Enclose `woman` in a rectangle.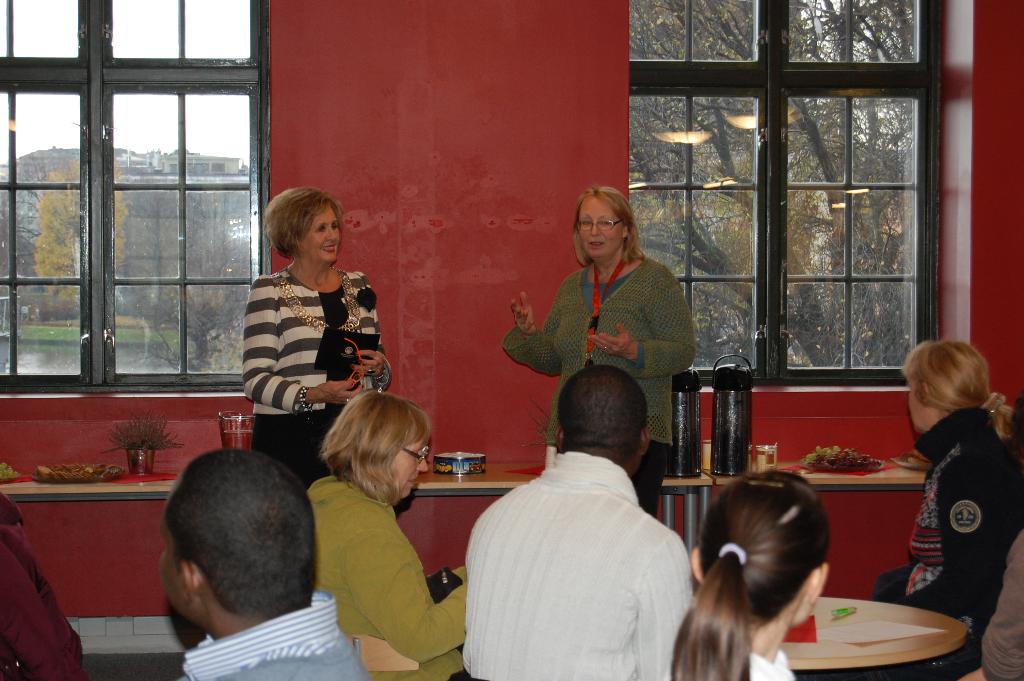
detection(303, 383, 467, 658).
